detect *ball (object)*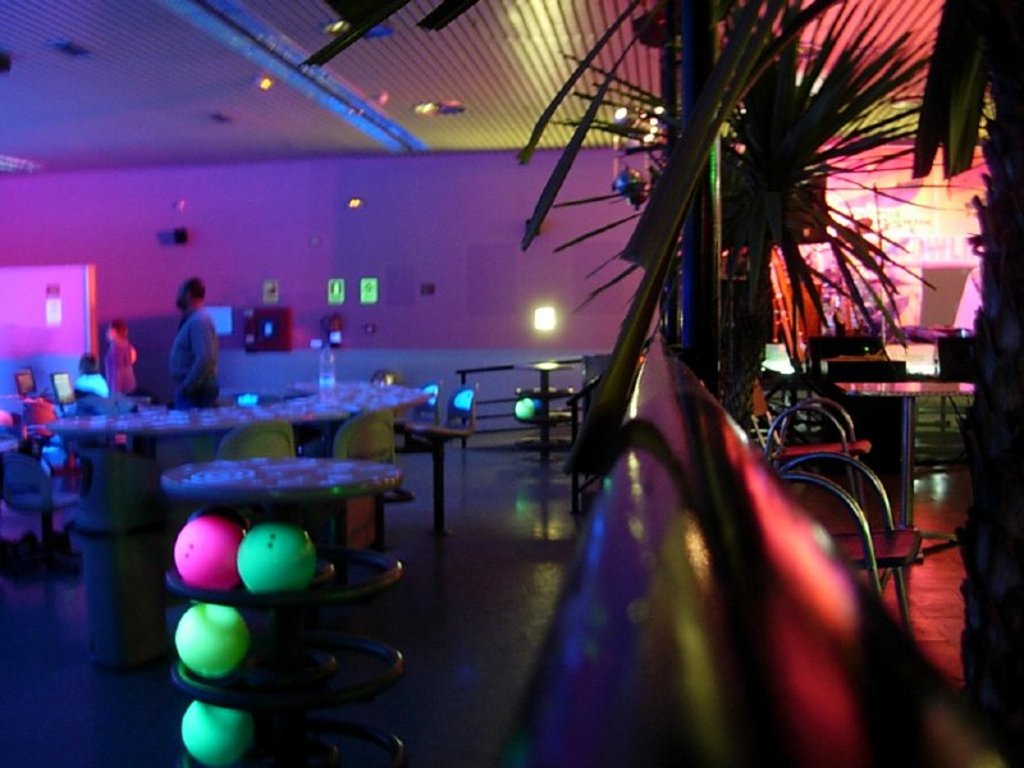
178,513,241,588
